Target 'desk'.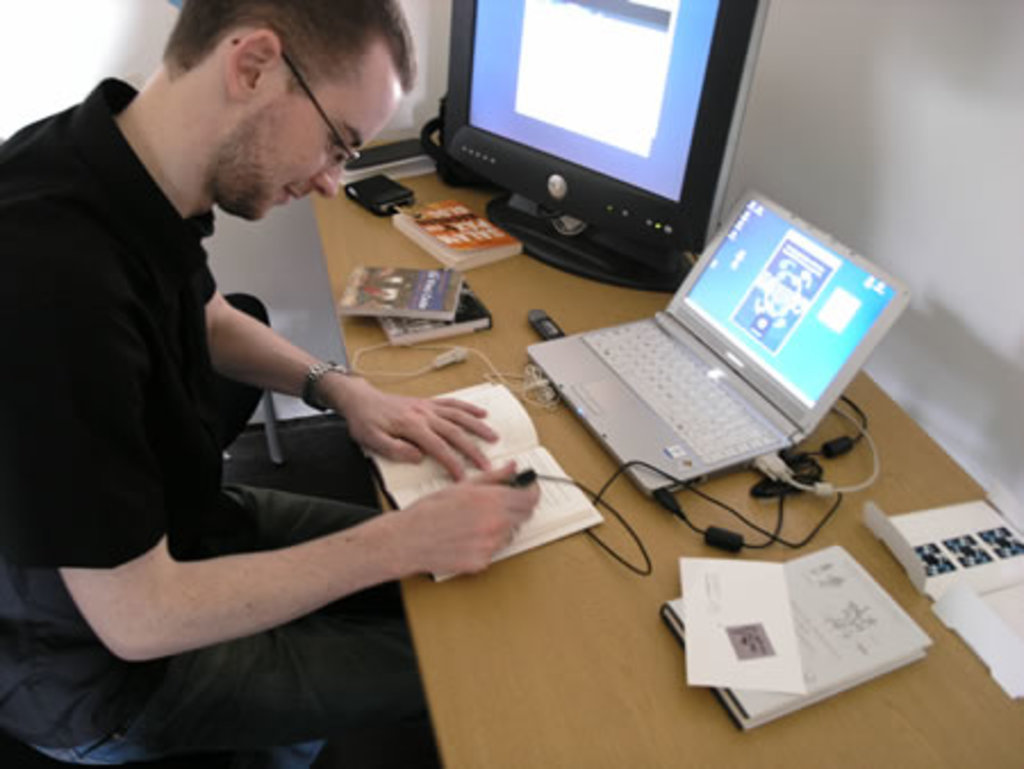
Target region: <region>312, 123, 1022, 767</region>.
